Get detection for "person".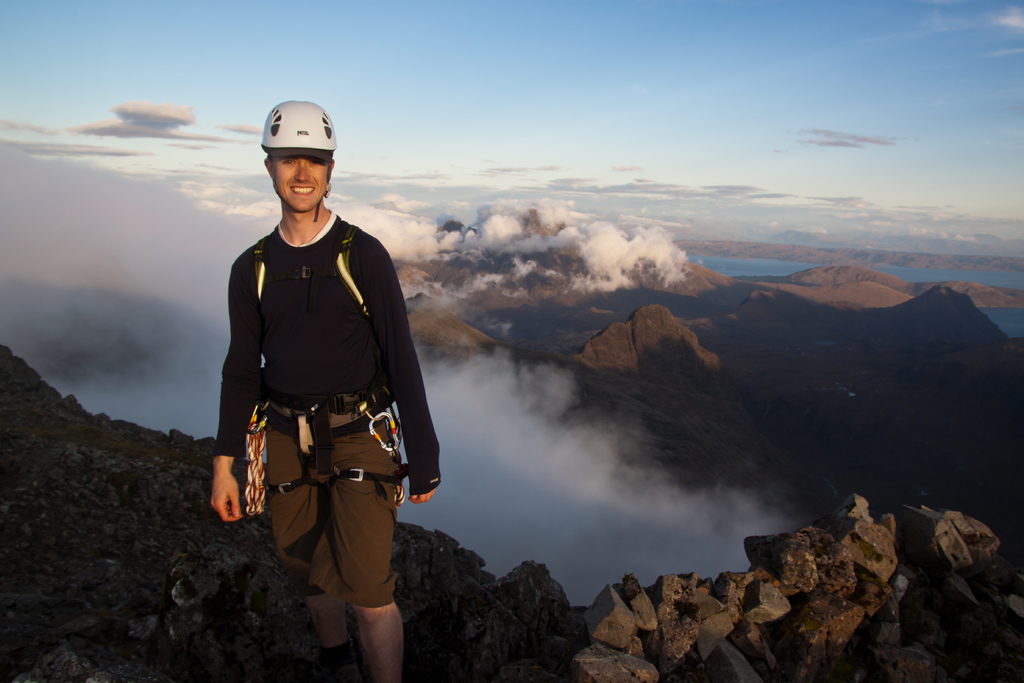
Detection: bbox(216, 129, 431, 680).
